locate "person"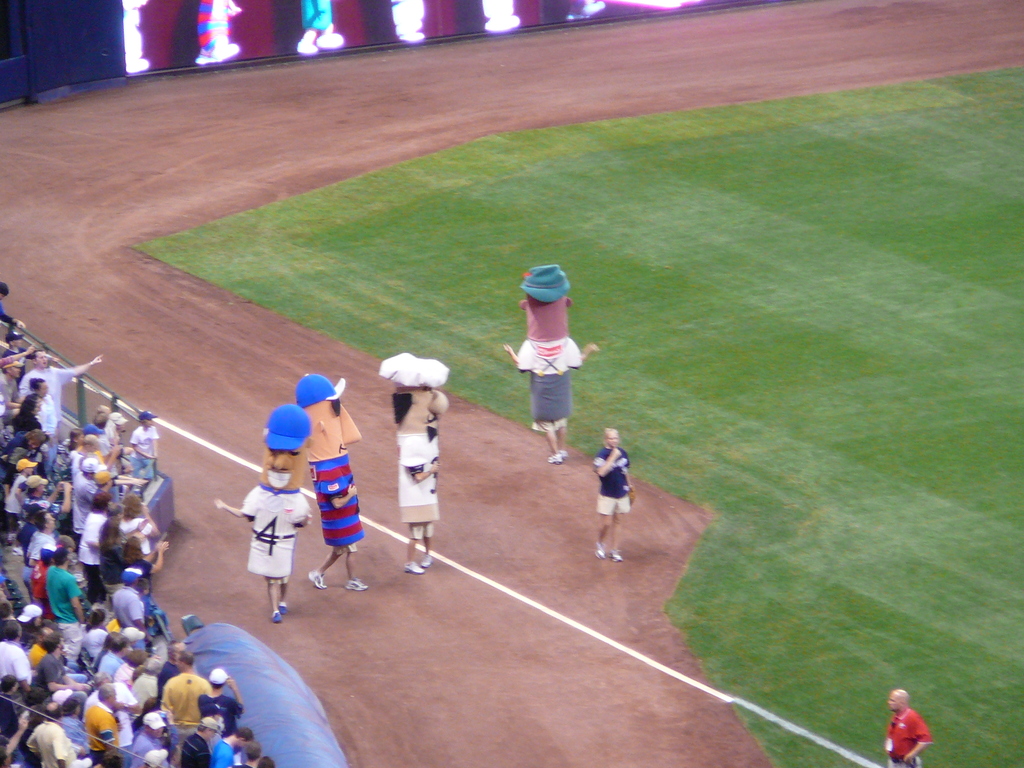
l=882, t=691, r=930, b=767
